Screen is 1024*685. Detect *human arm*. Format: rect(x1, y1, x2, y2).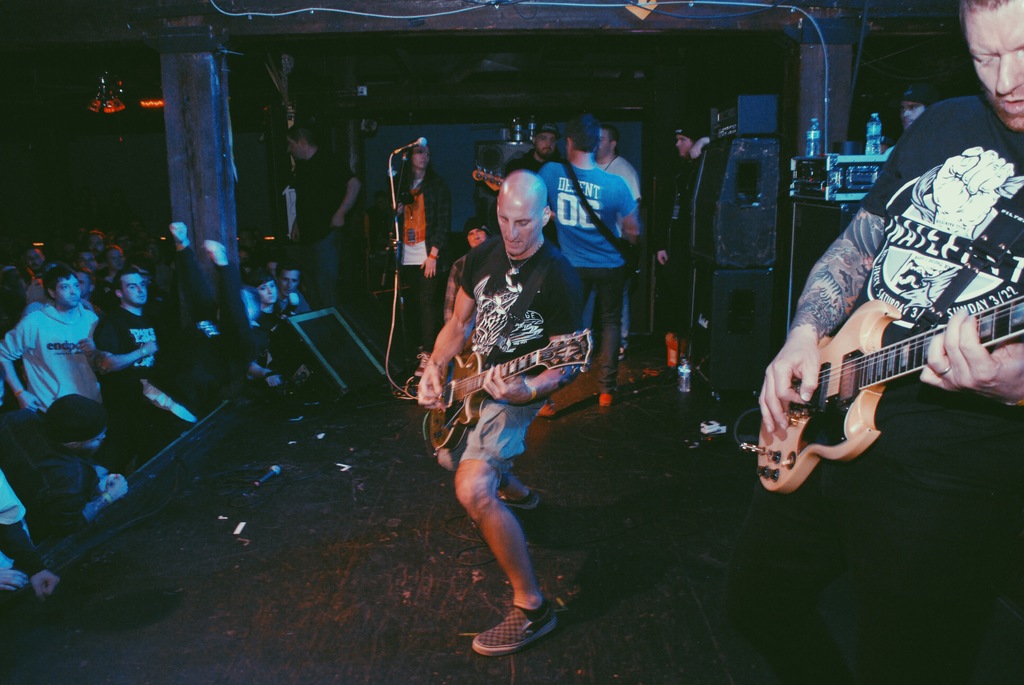
rect(395, 201, 404, 214).
